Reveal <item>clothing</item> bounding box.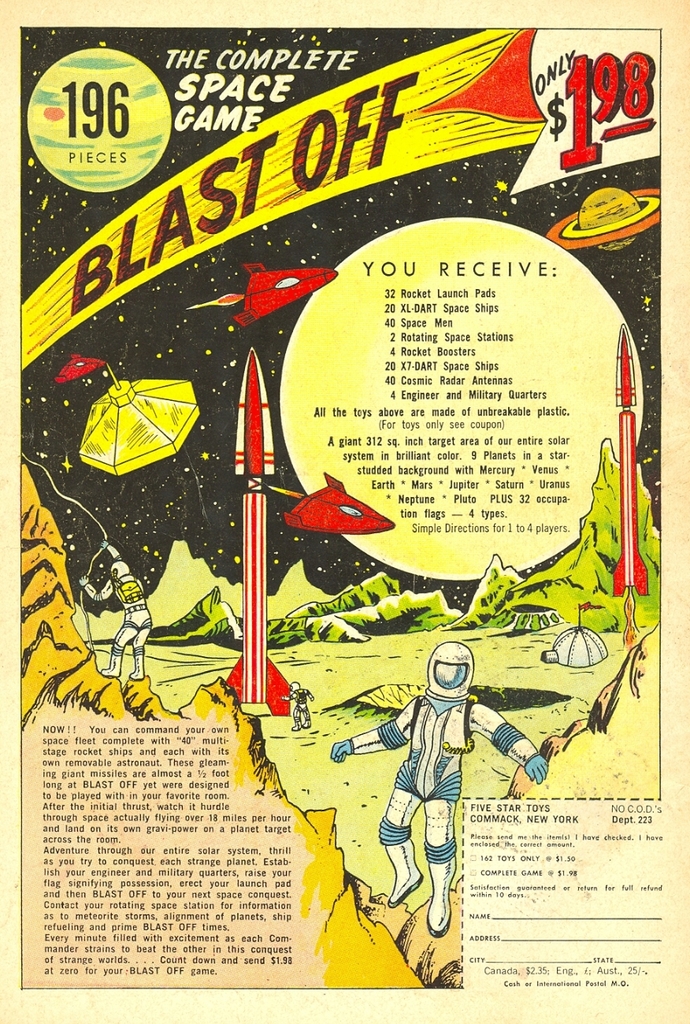
Revealed: bbox=(289, 688, 312, 720).
